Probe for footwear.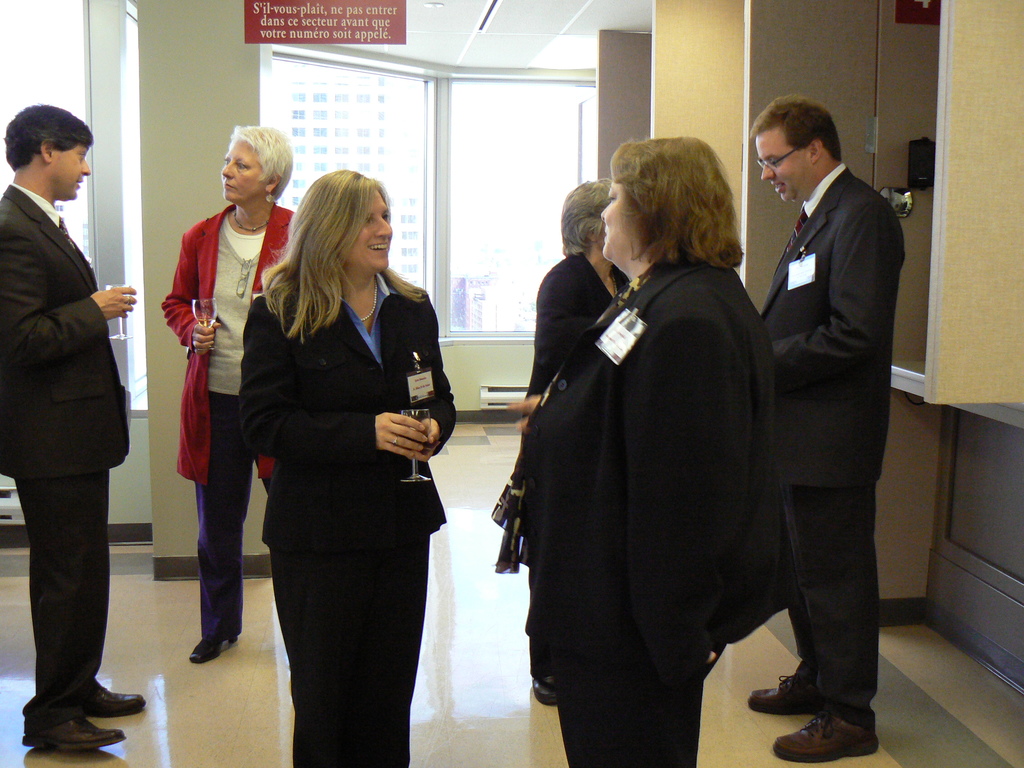
Probe result: 745/678/815/717.
